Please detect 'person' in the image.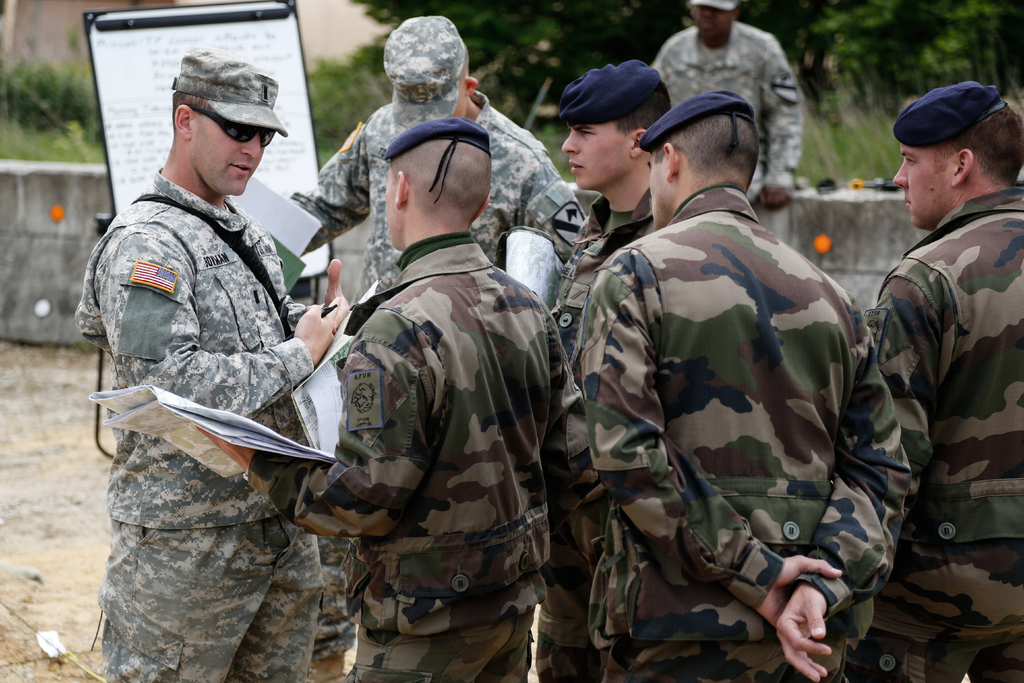
Rect(67, 58, 351, 682).
